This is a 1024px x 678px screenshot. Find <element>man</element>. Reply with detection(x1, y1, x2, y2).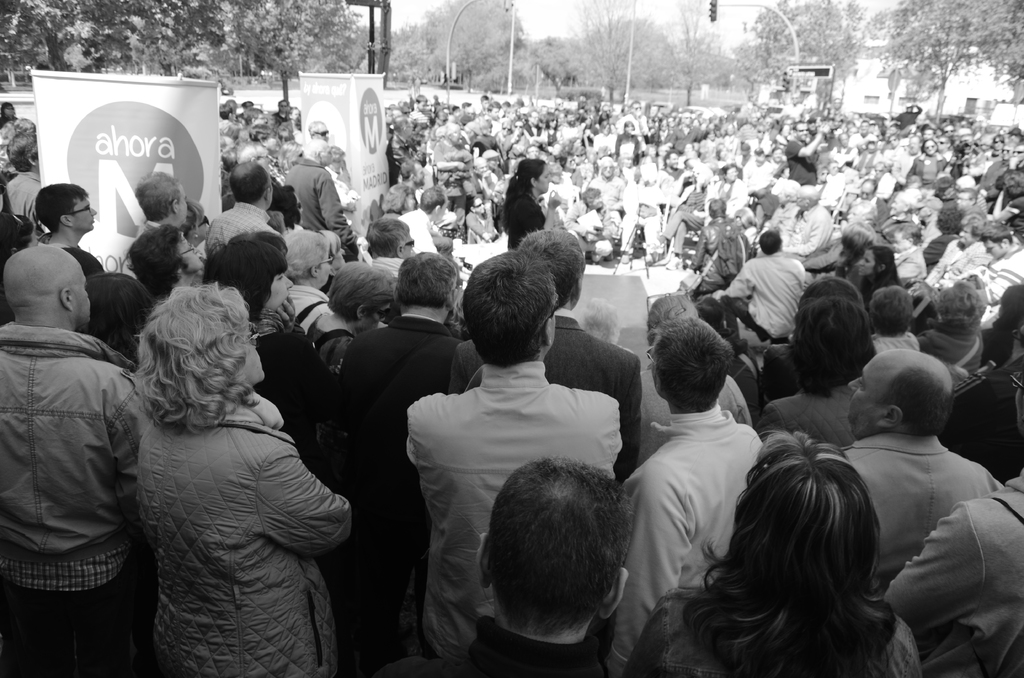
detection(834, 348, 1000, 585).
